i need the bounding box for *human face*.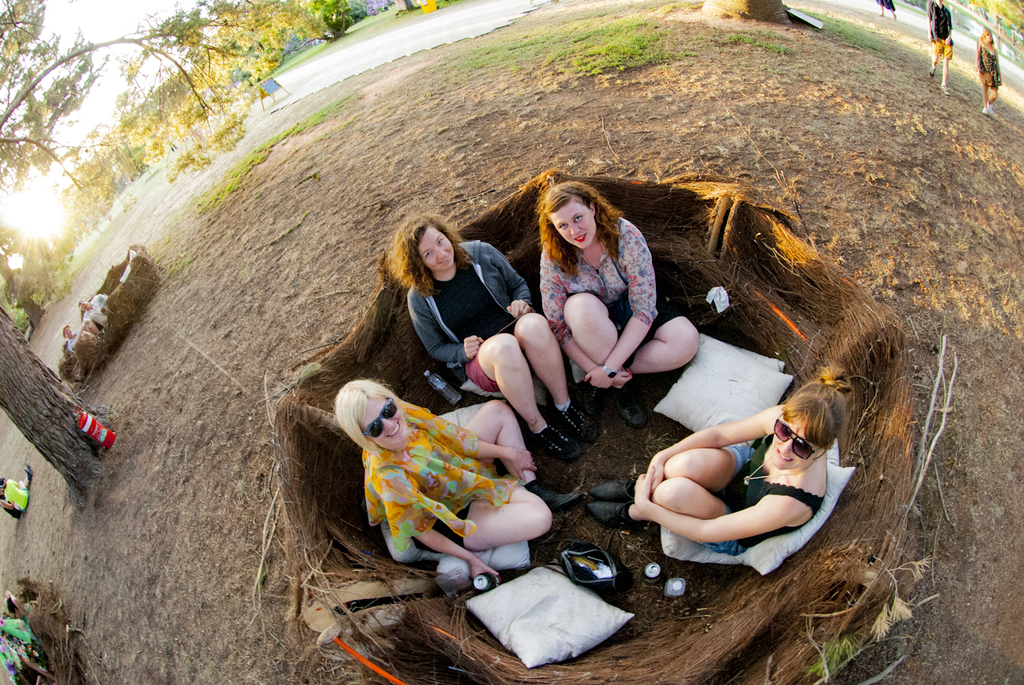
Here it is: left=773, top=413, right=822, bottom=469.
